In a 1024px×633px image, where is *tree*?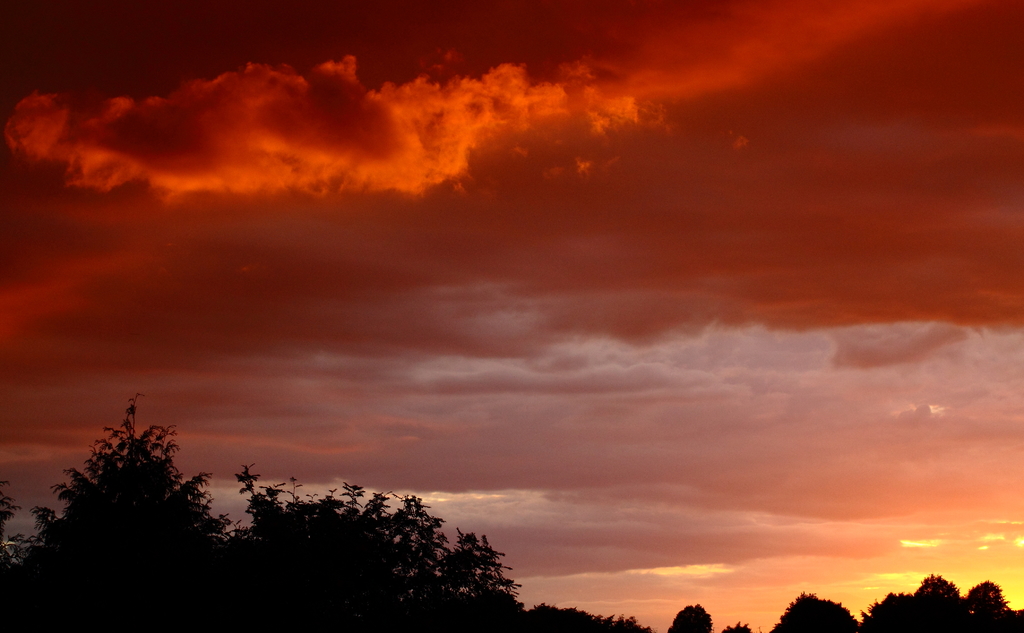
{"left": 0, "top": 379, "right": 557, "bottom": 632}.
